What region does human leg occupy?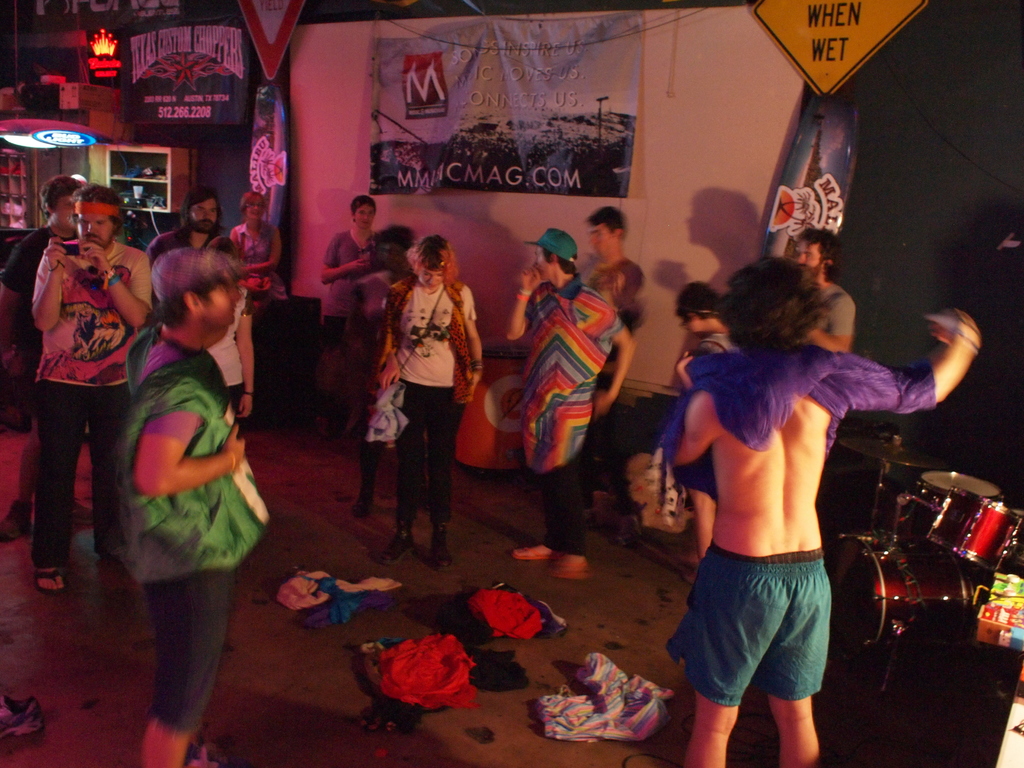
rect(44, 376, 86, 600).
